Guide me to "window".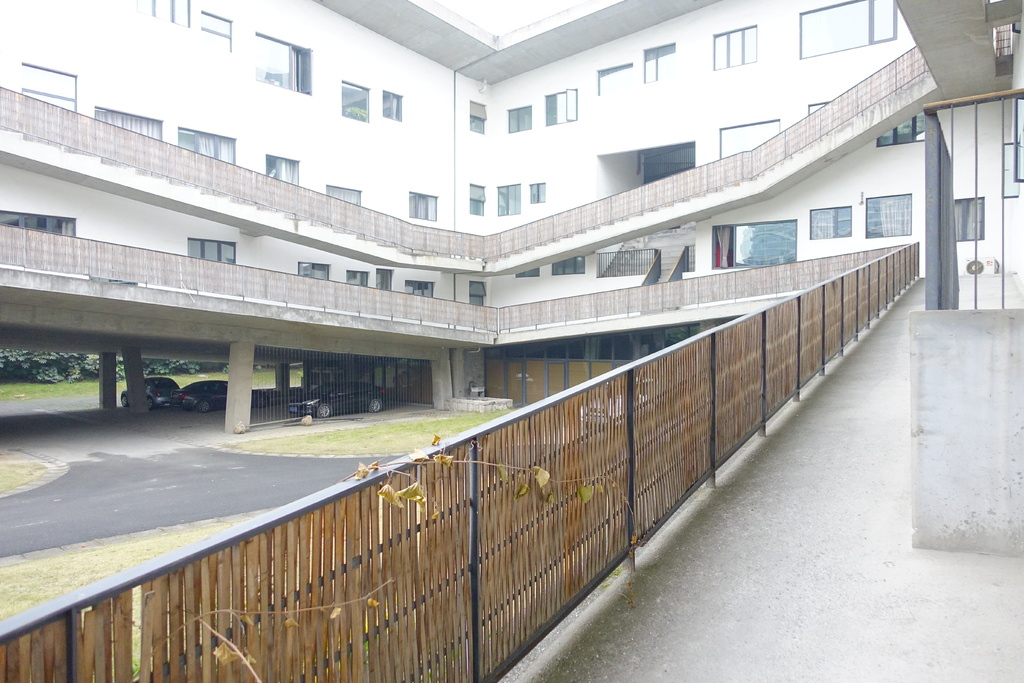
Guidance: [left=641, top=42, right=669, bottom=83].
